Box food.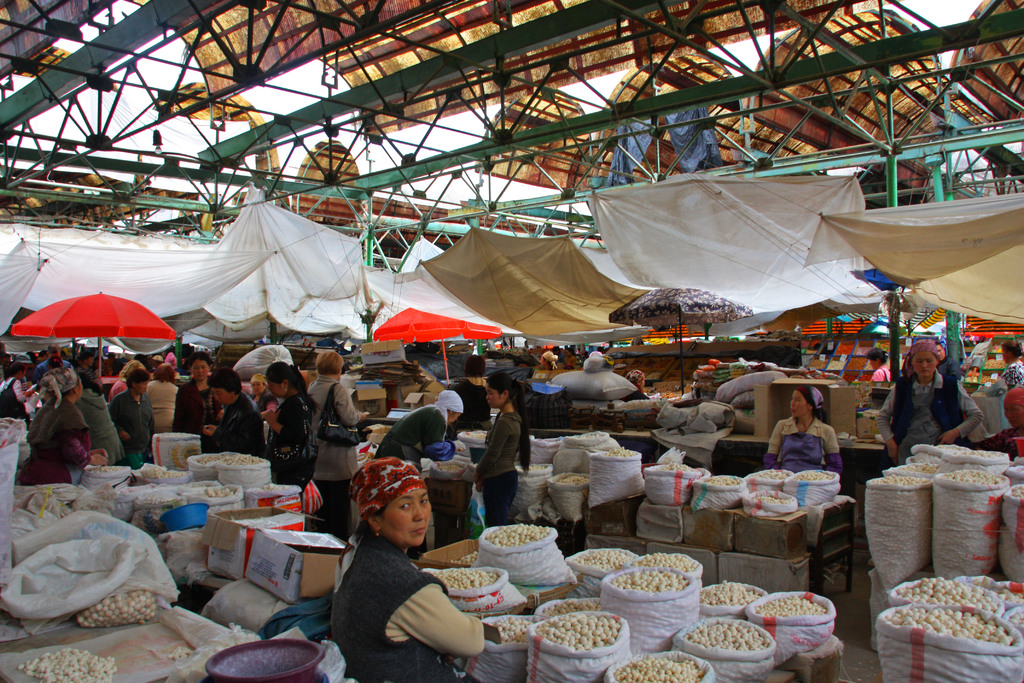
x1=195 y1=488 x2=235 y2=497.
